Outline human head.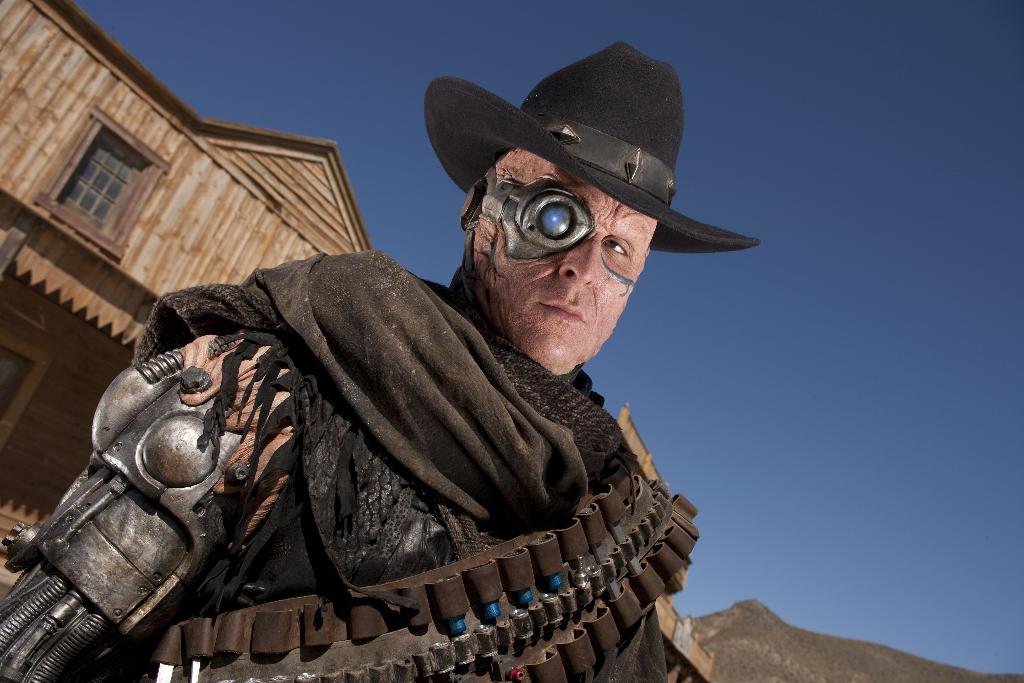
Outline: region(451, 143, 659, 365).
